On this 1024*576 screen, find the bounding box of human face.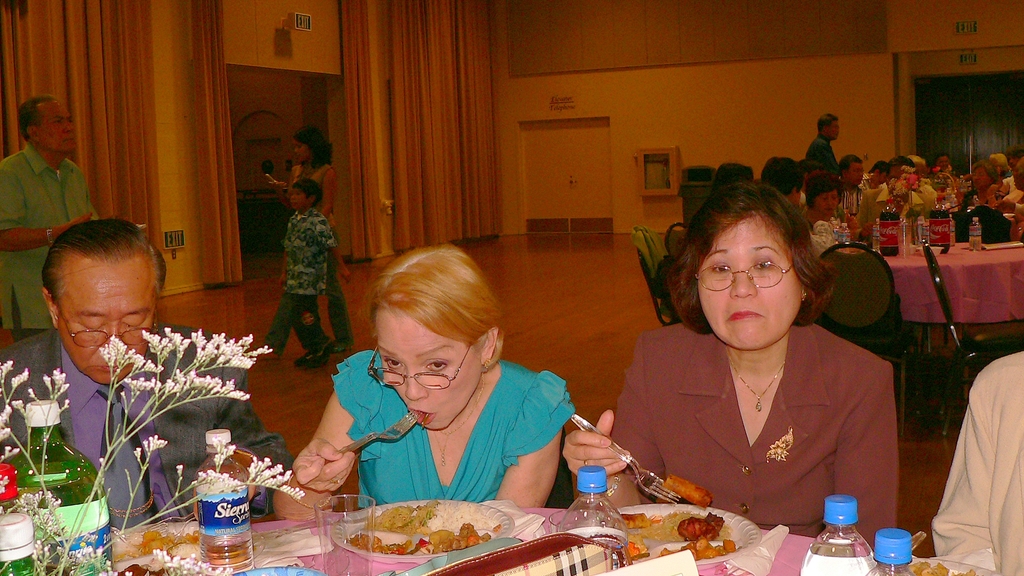
Bounding box: Rect(876, 166, 890, 180).
